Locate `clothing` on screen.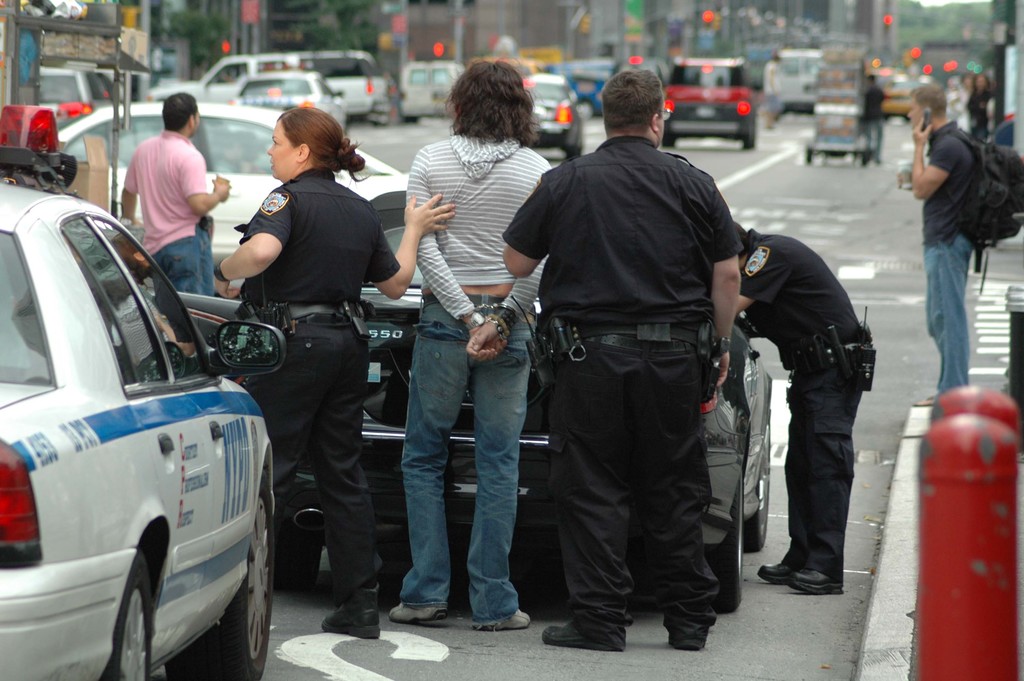
On screen at <box>860,76,883,170</box>.
